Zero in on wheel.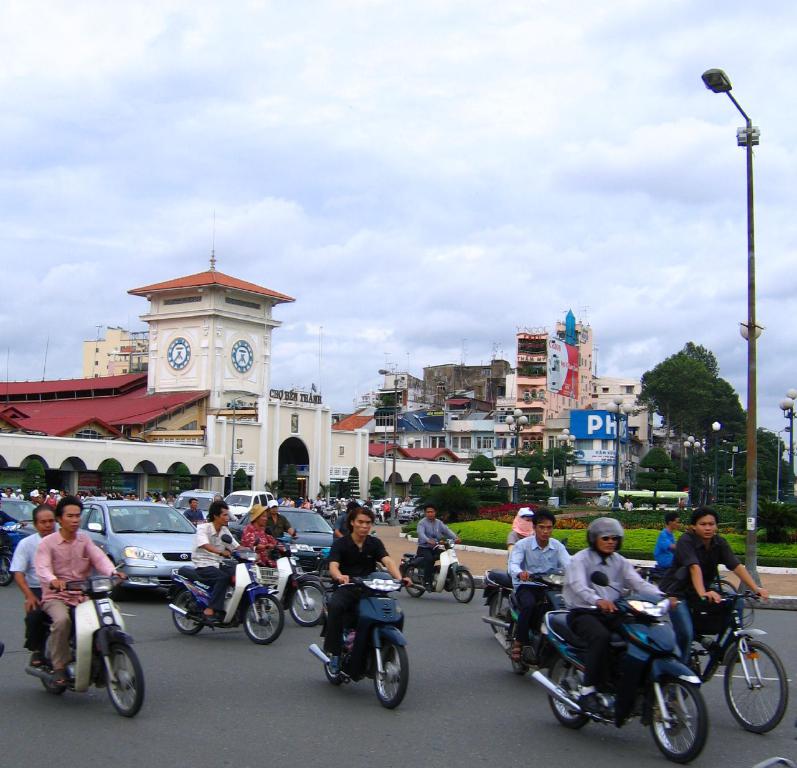
Zeroed in: 546 655 596 726.
